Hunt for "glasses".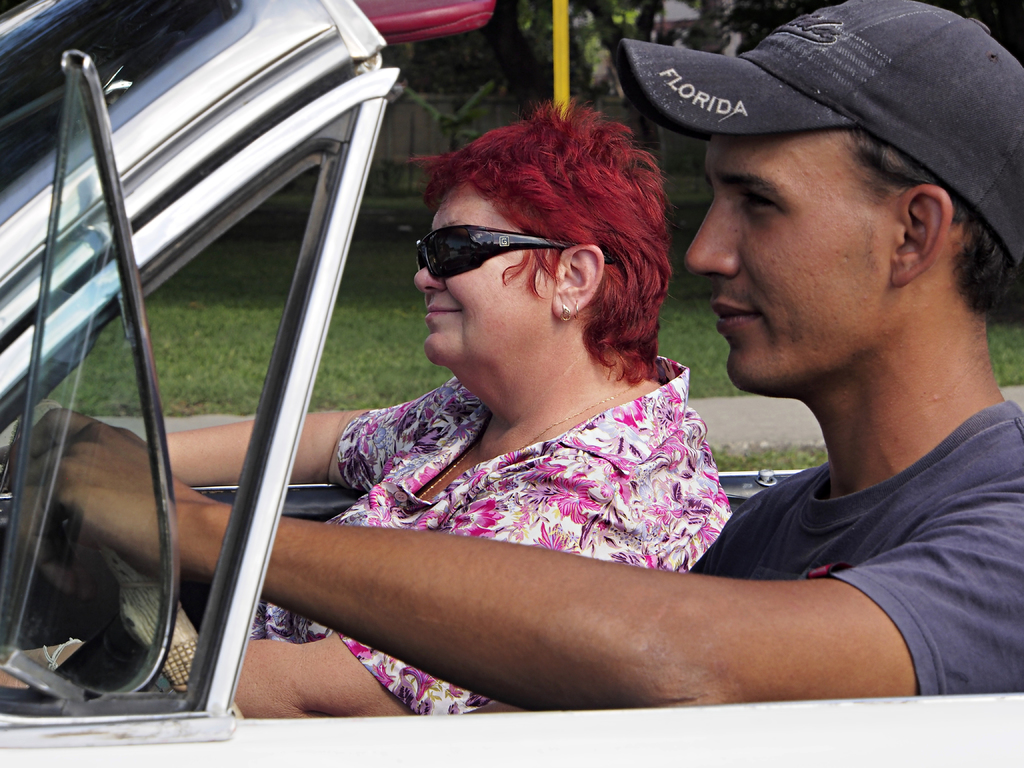
Hunted down at (x1=413, y1=218, x2=620, y2=283).
